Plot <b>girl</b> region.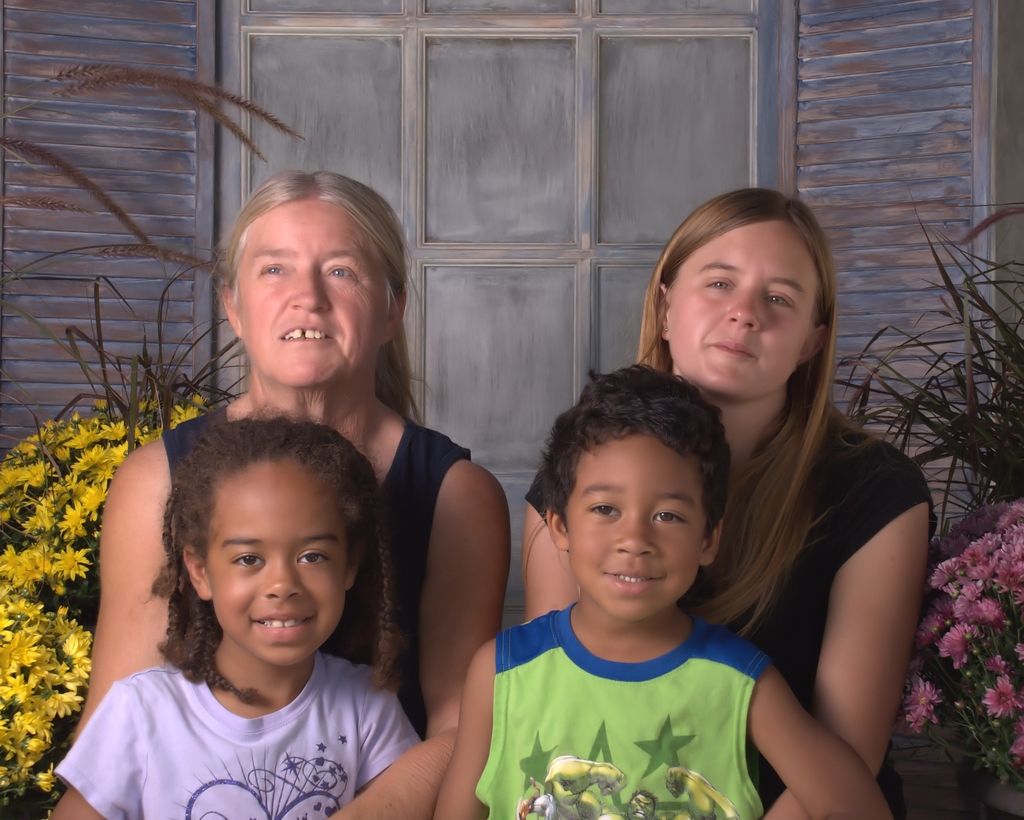
Plotted at (48, 404, 421, 819).
